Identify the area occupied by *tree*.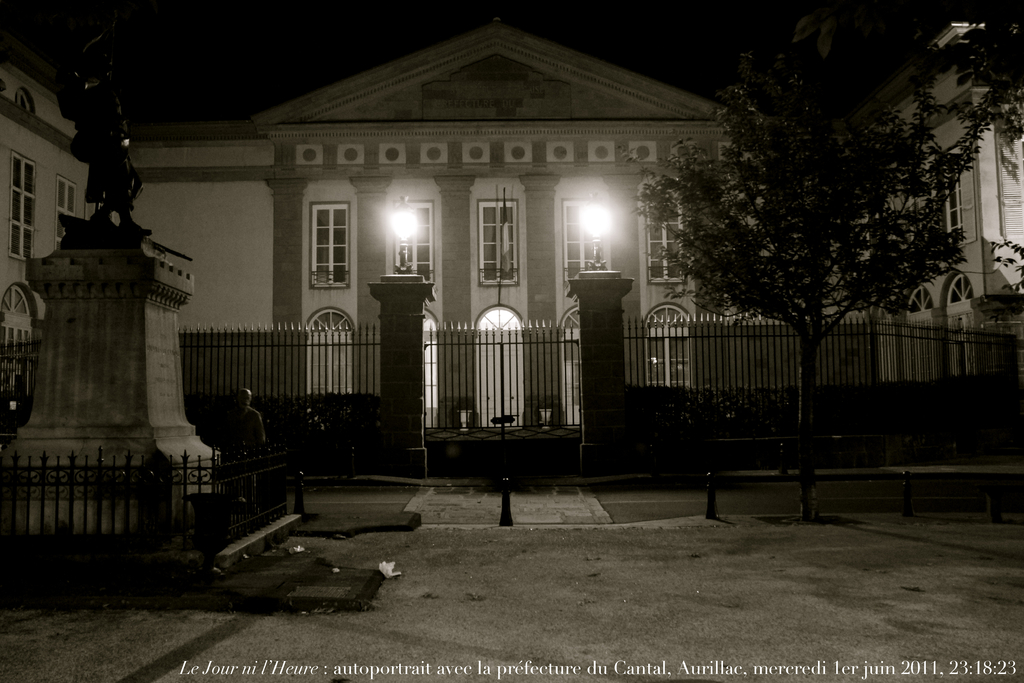
Area: [662, 26, 970, 450].
